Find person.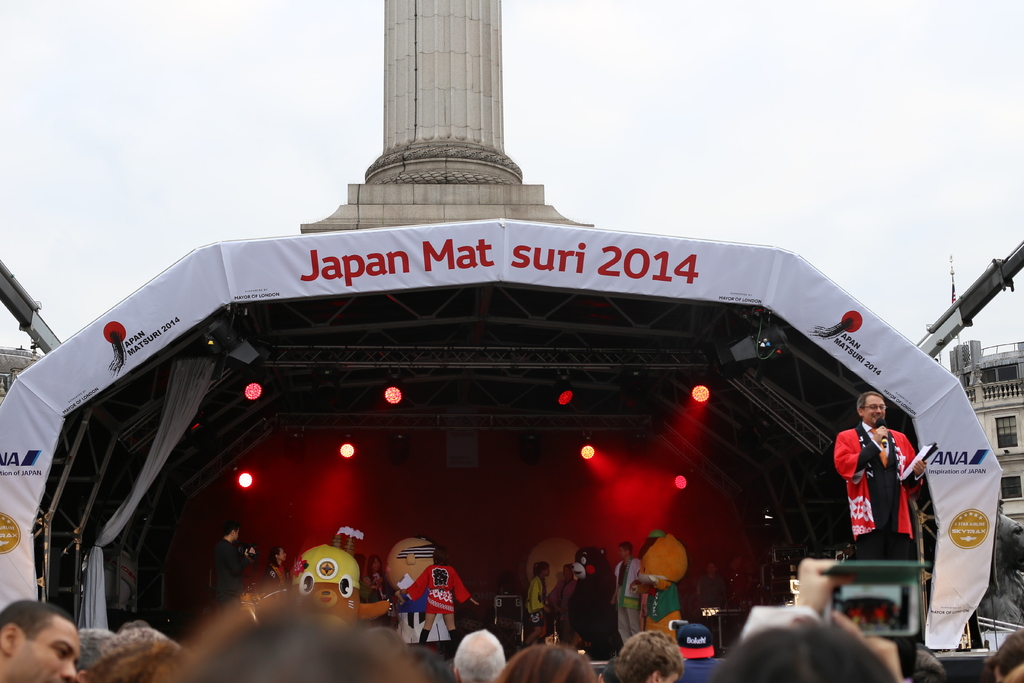
rect(0, 602, 86, 682).
